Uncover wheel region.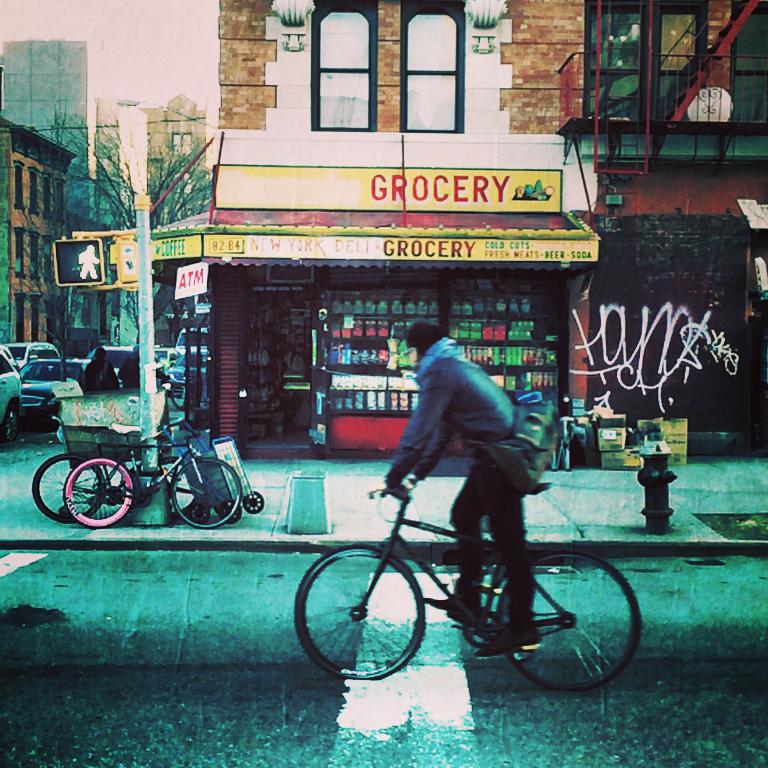
Uncovered: (left=169, top=452, right=193, bottom=518).
